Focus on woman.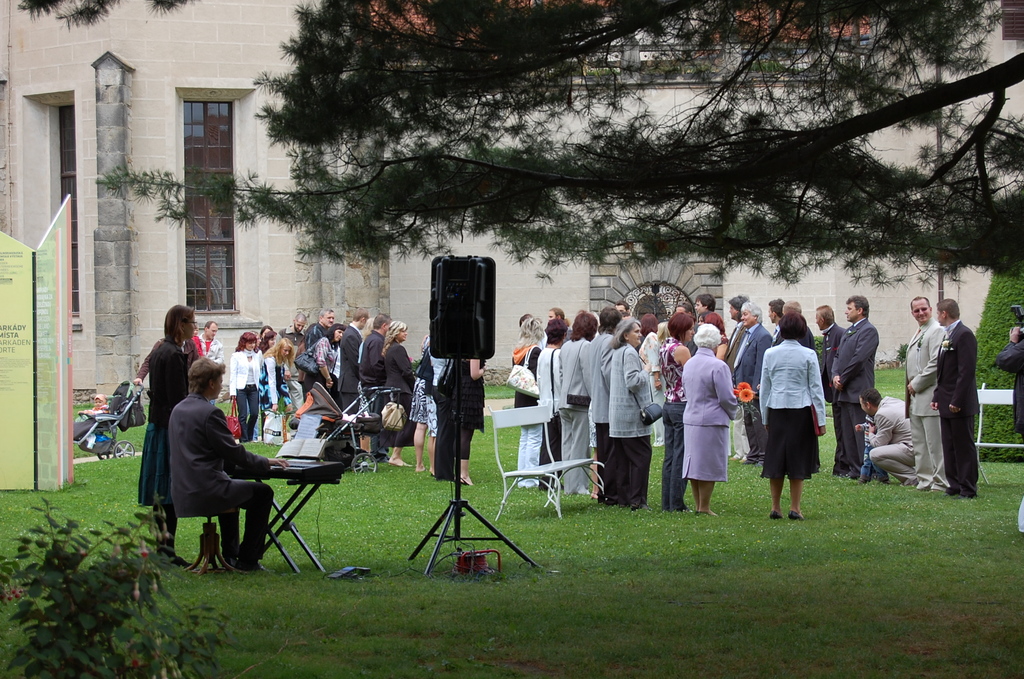
Focused at crop(407, 334, 433, 473).
